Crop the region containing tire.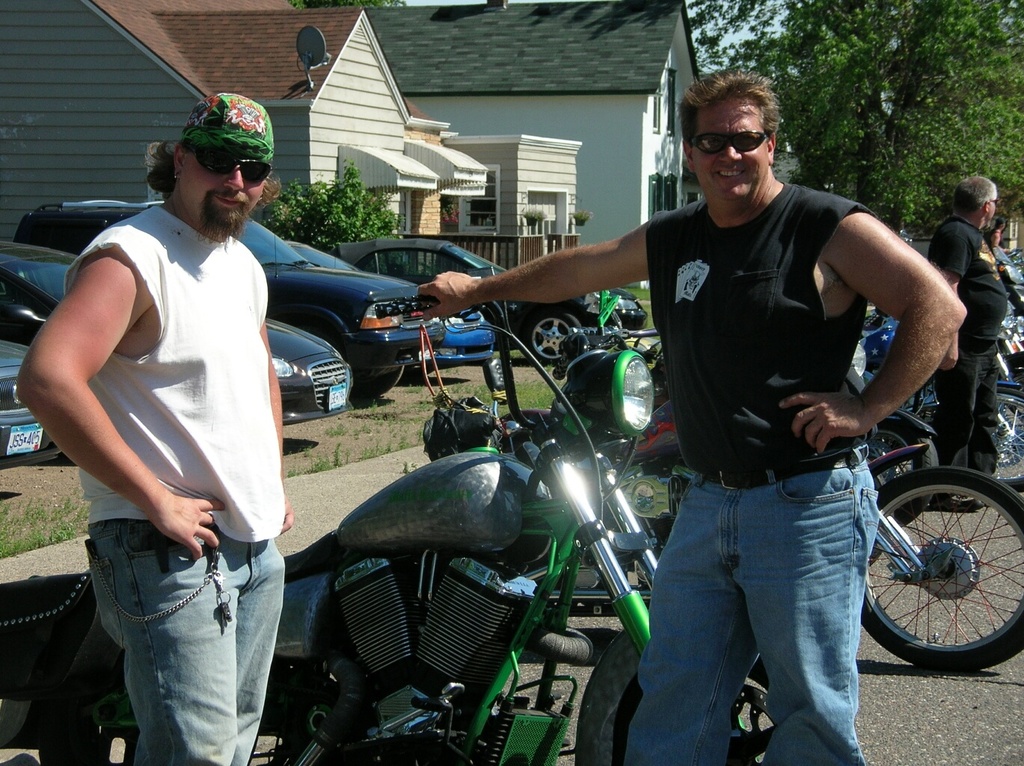
Crop region: x1=613, y1=656, x2=770, y2=765.
